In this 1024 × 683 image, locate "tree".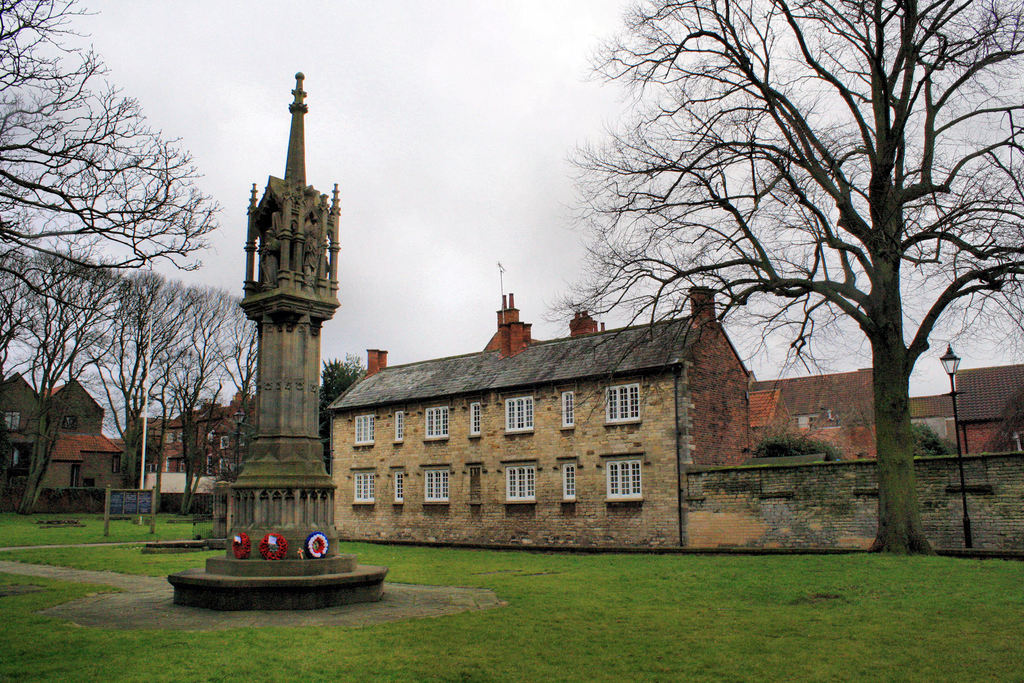
Bounding box: <bbox>447, 0, 996, 568</bbox>.
